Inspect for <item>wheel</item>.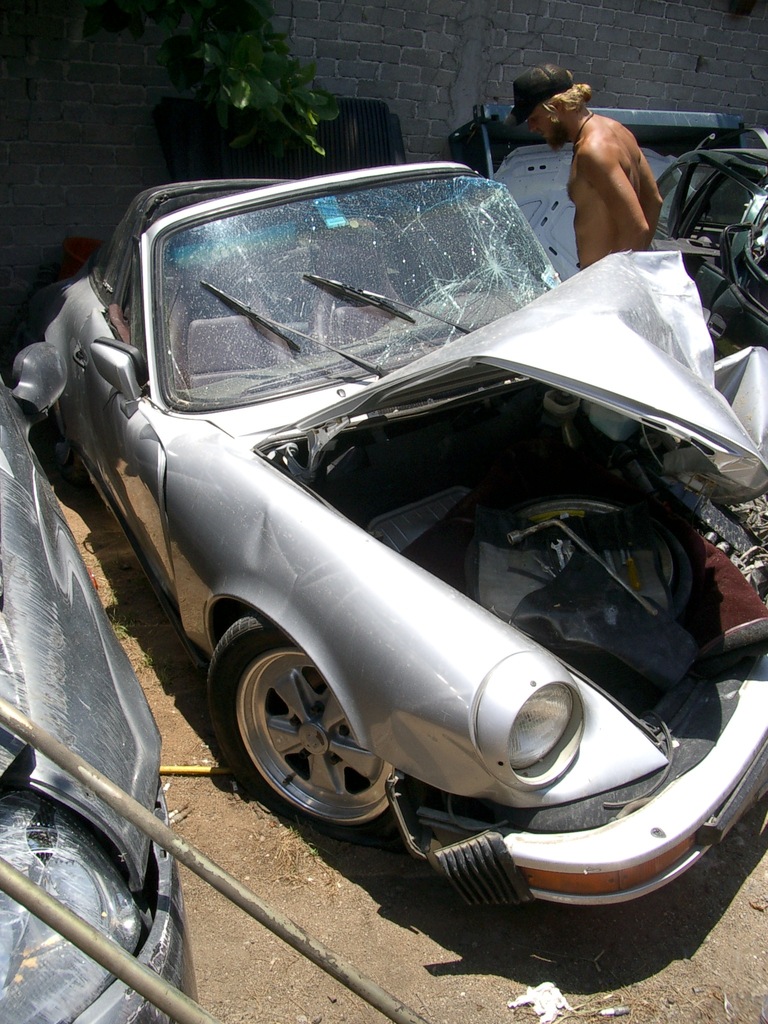
Inspection: 207:613:413:840.
